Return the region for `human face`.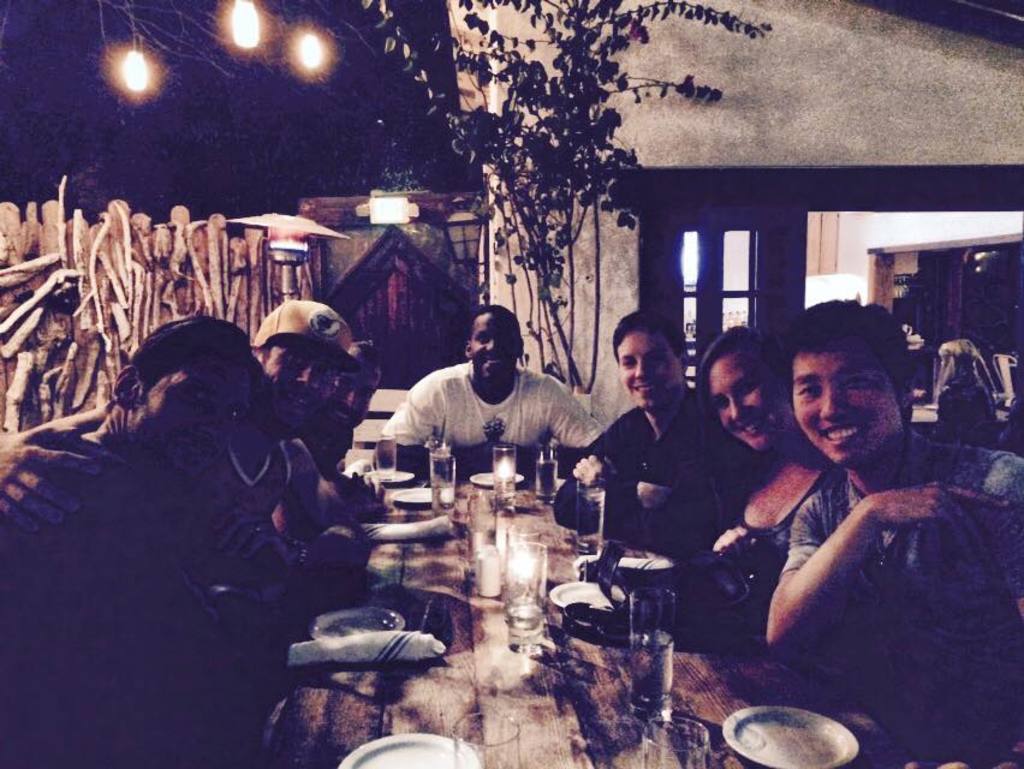
<region>267, 334, 344, 423</region>.
